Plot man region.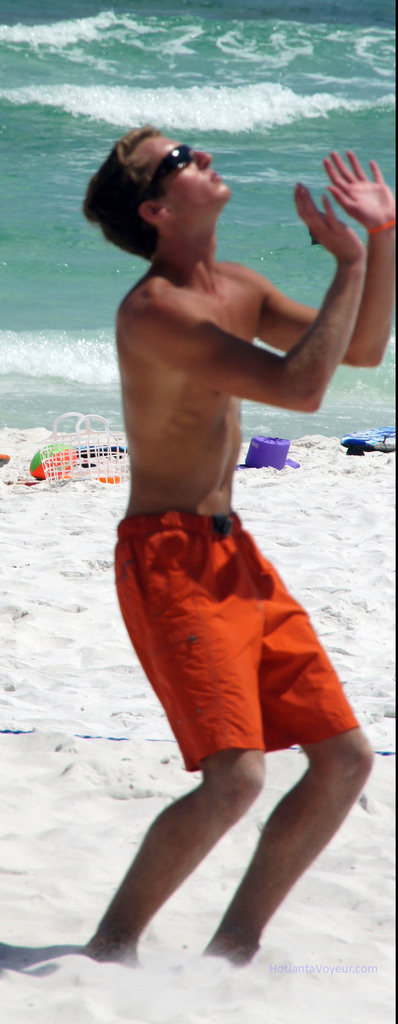
Plotted at Rect(88, 126, 344, 704).
